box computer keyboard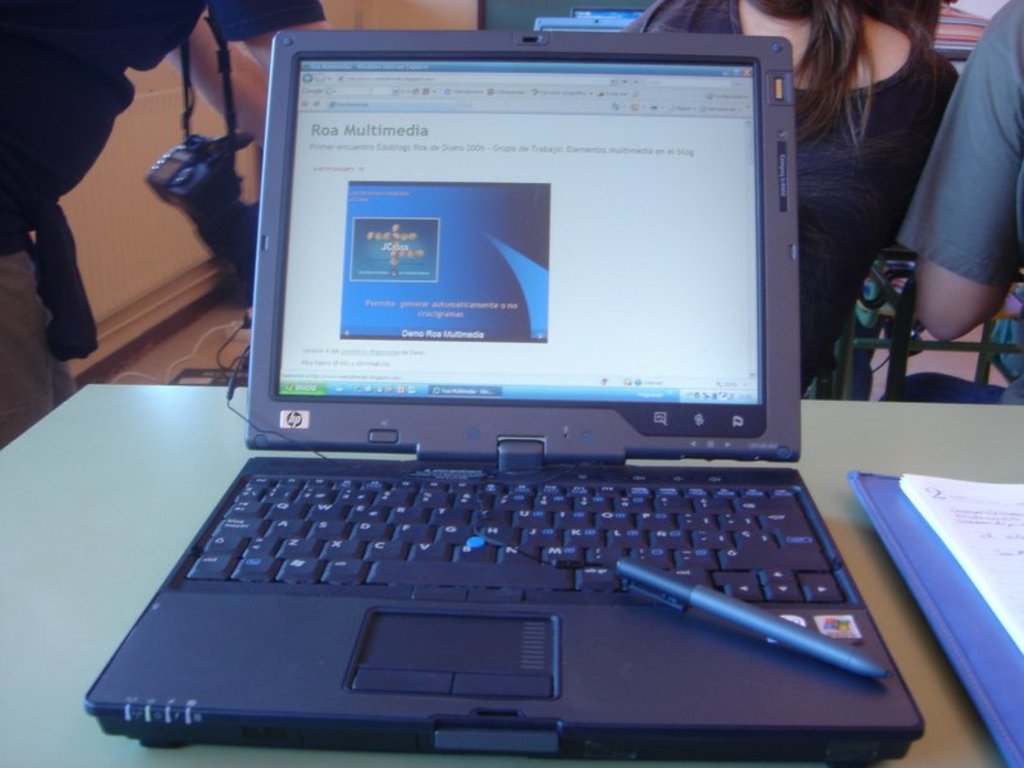
<region>186, 476, 845, 605</region>
